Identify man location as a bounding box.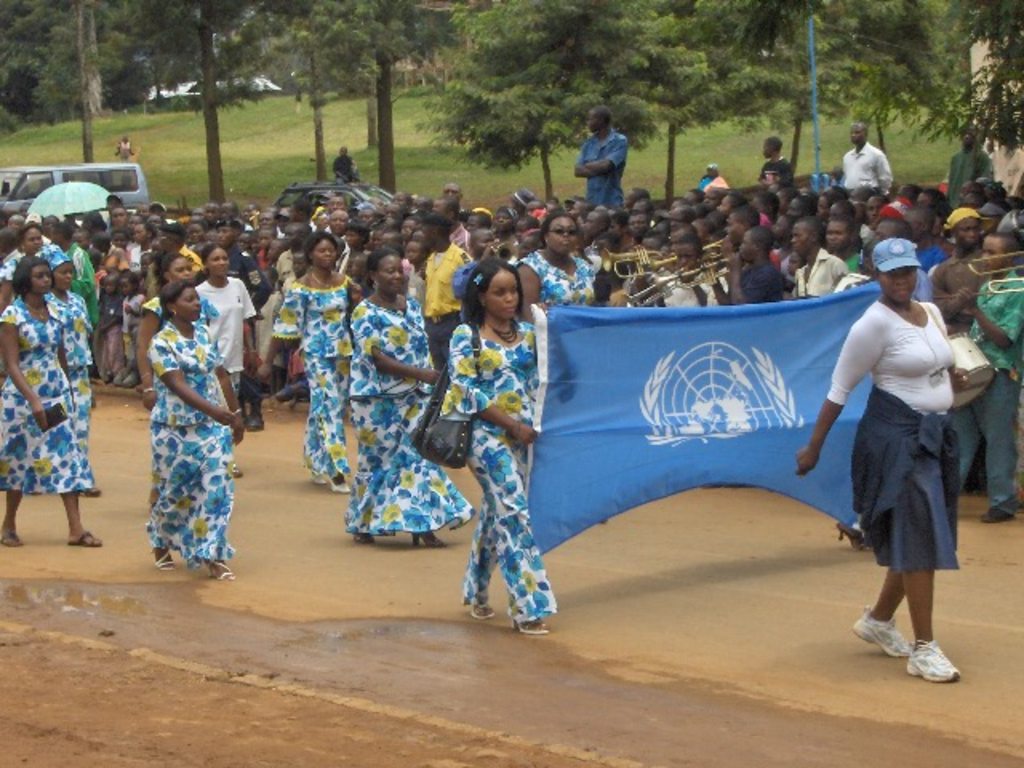
<bbox>926, 206, 987, 333</bbox>.
